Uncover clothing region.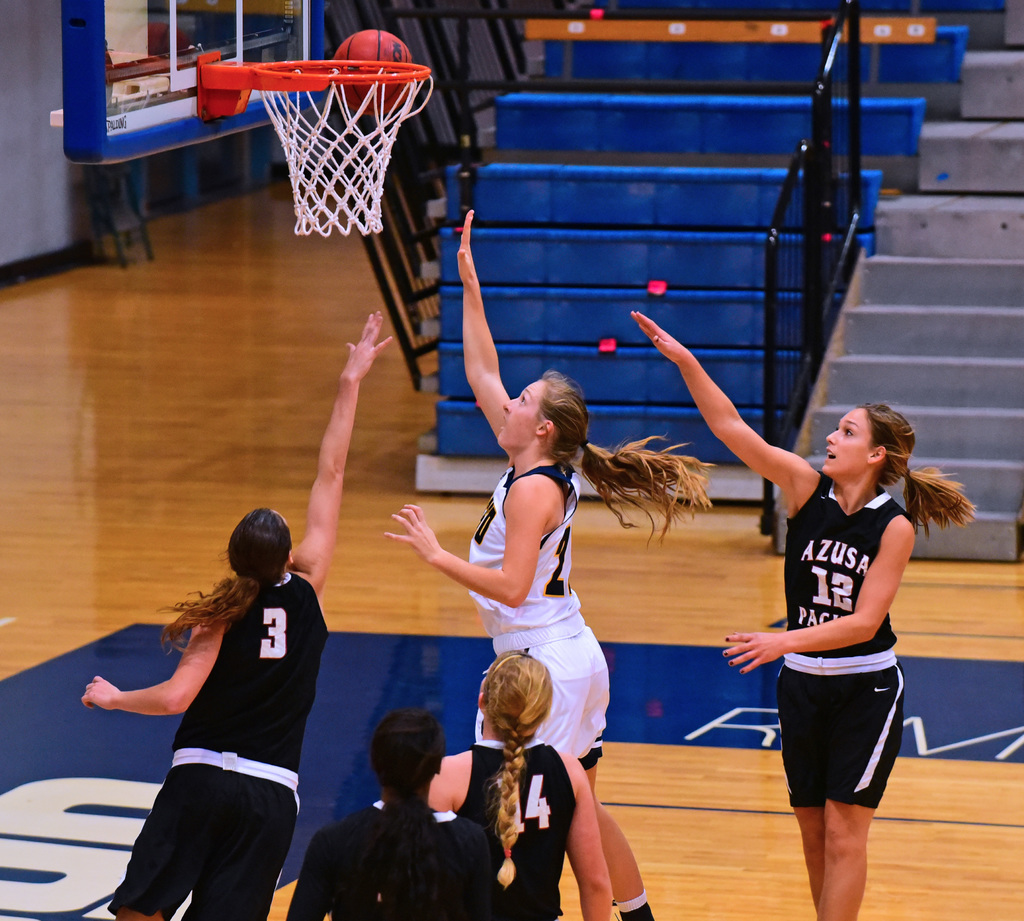
Uncovered: {"left": 109, "top": 580, "right": 328, "bottom": 879}.
